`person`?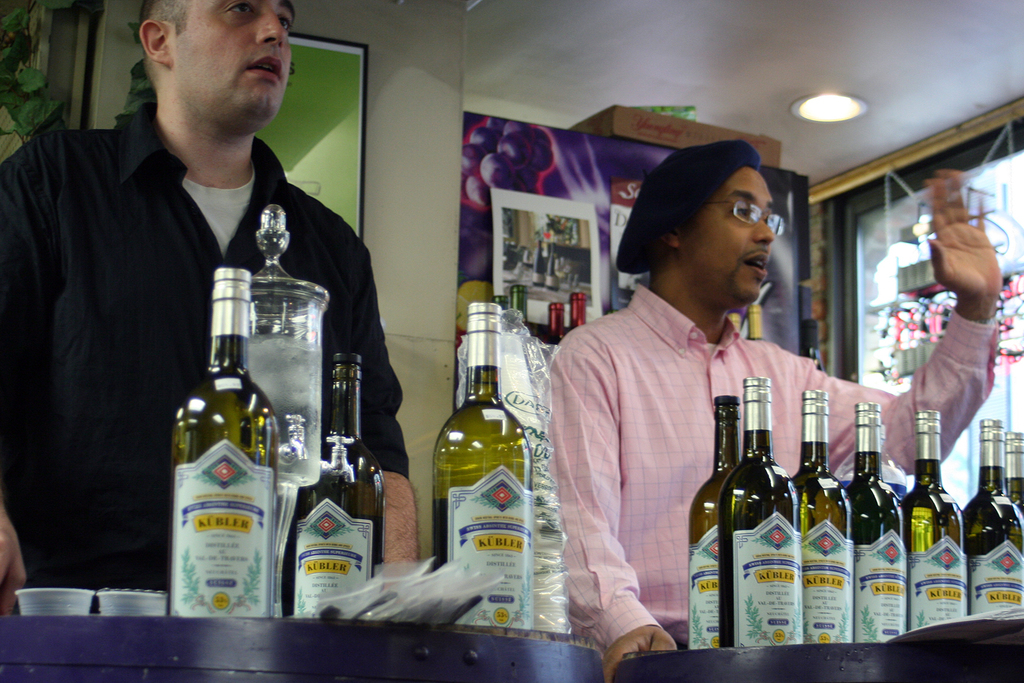
detection(0, 0, 430, 645)
